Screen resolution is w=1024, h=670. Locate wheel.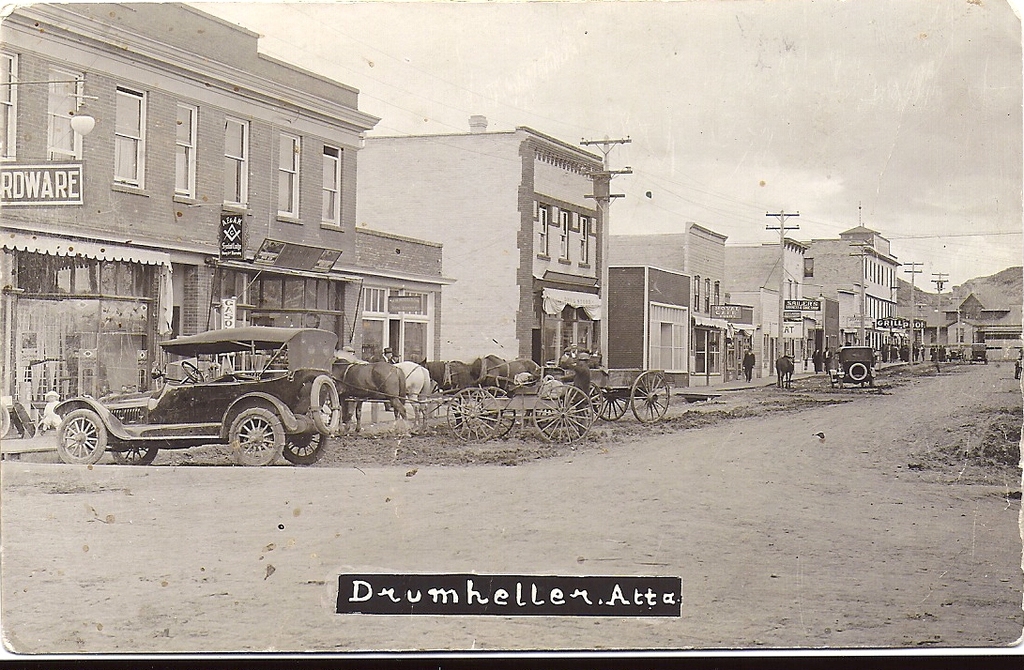
x1=110 y1=449 x2=159 y2=466.
